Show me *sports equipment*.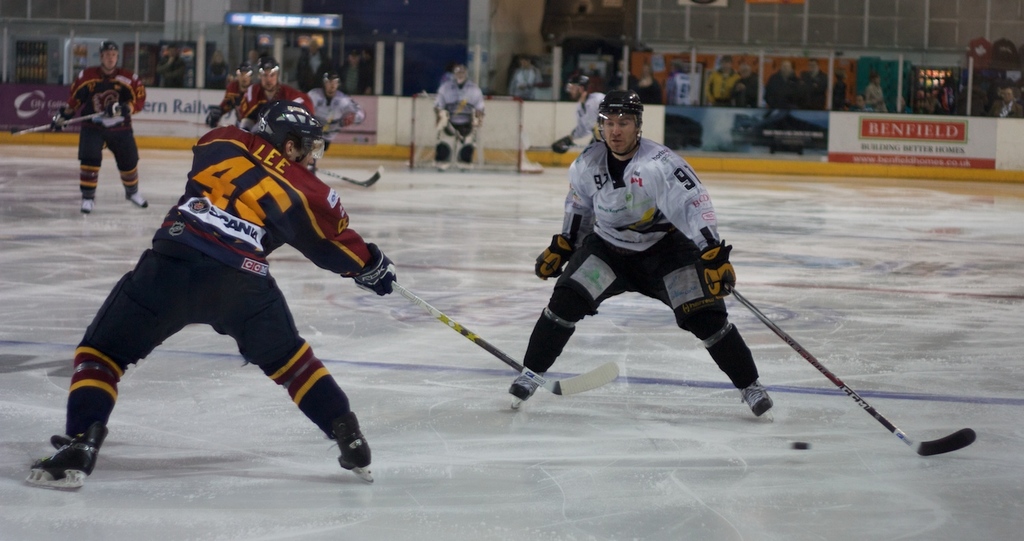
*sports equipment* is here: (left=701, top=241, right=735, bottom=298).
